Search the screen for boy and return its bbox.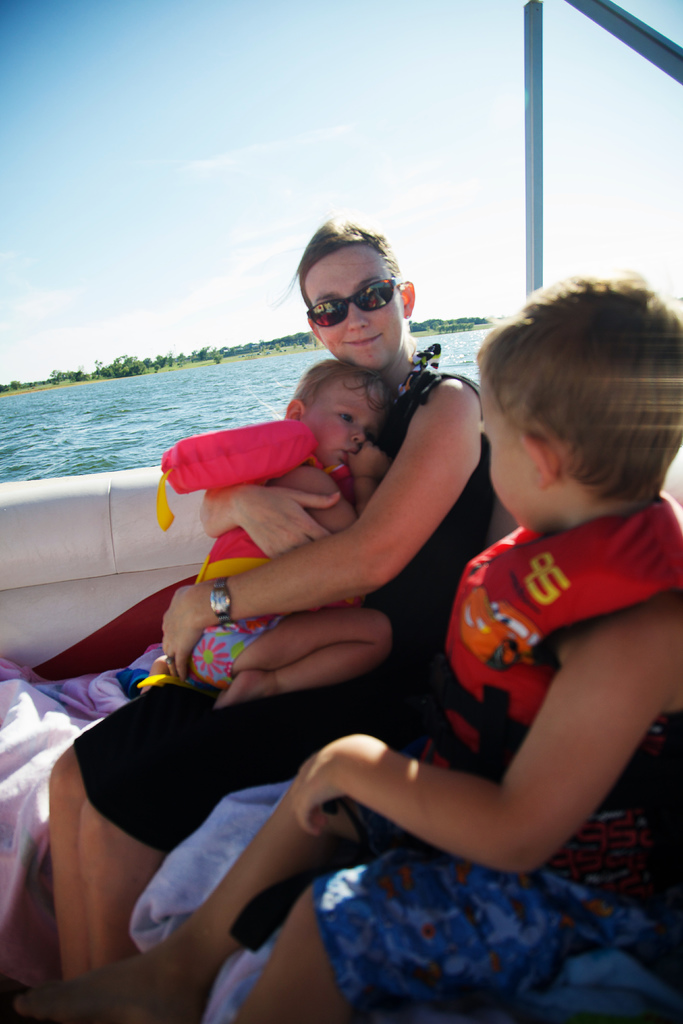
Found: (17,273,682,1023).
